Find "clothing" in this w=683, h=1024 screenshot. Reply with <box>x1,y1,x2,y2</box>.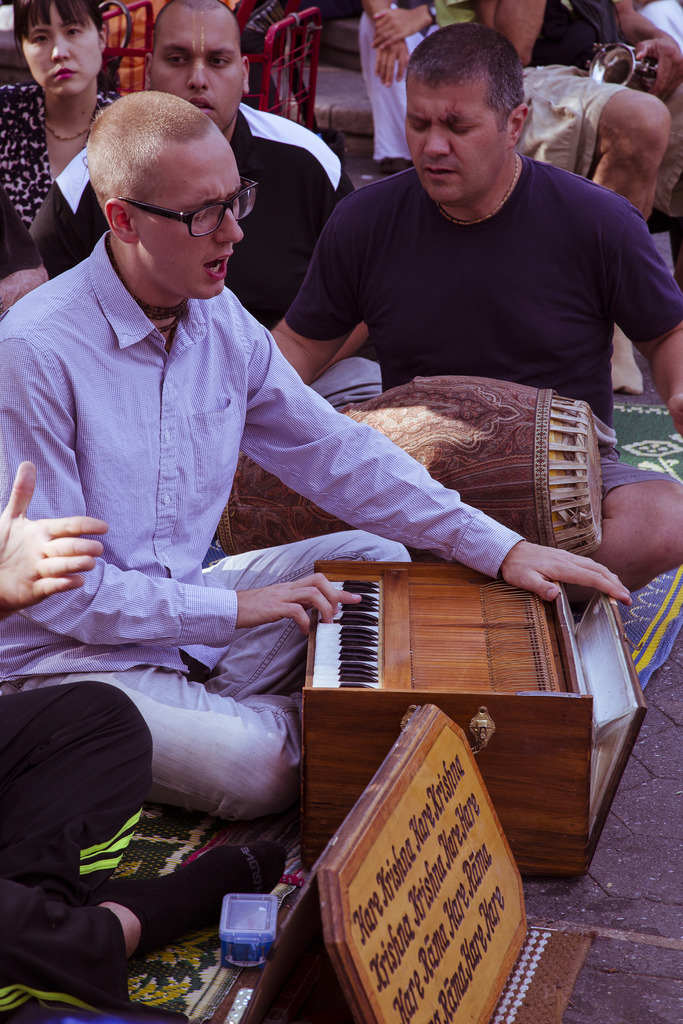
<box>0,678,175,1000</box>.
